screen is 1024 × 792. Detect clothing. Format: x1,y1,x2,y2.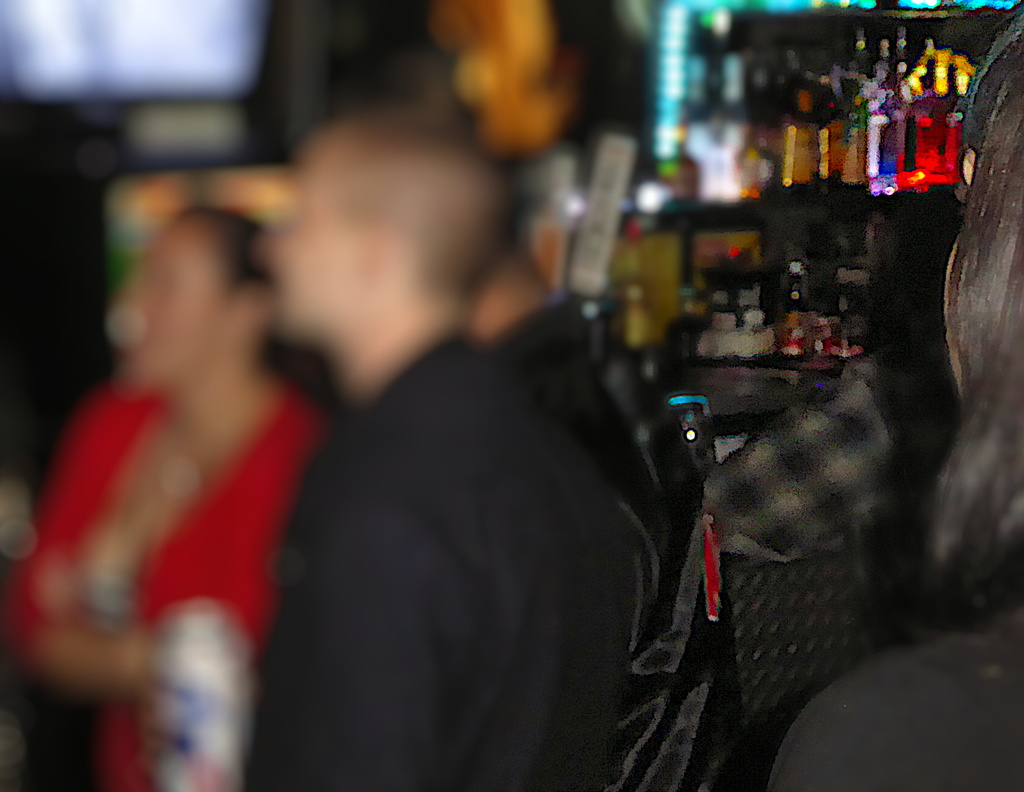
763,608,1023,791.
